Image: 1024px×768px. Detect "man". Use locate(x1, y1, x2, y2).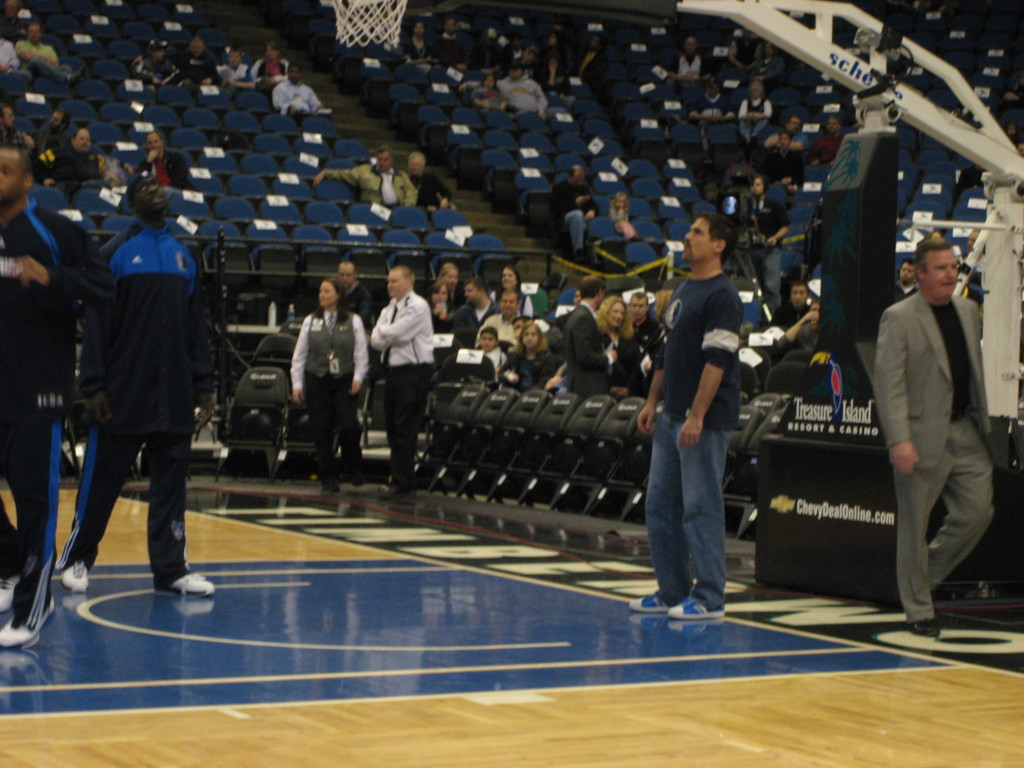
locate(136, 44, 182, 83).
